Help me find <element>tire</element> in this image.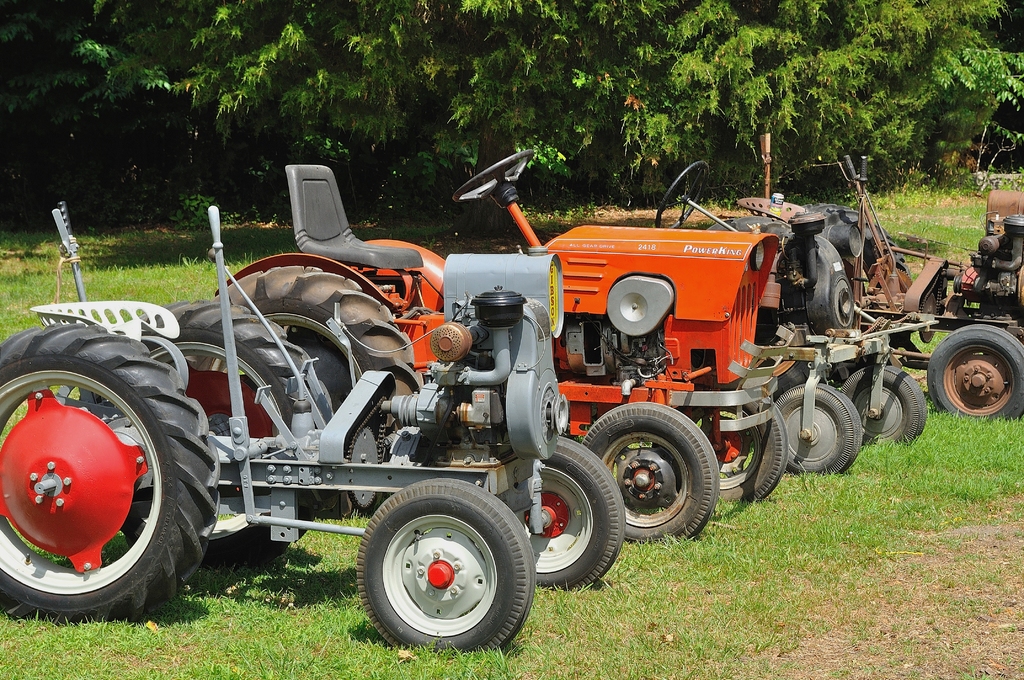
Found it: crop(491, 437, 626, 590).
